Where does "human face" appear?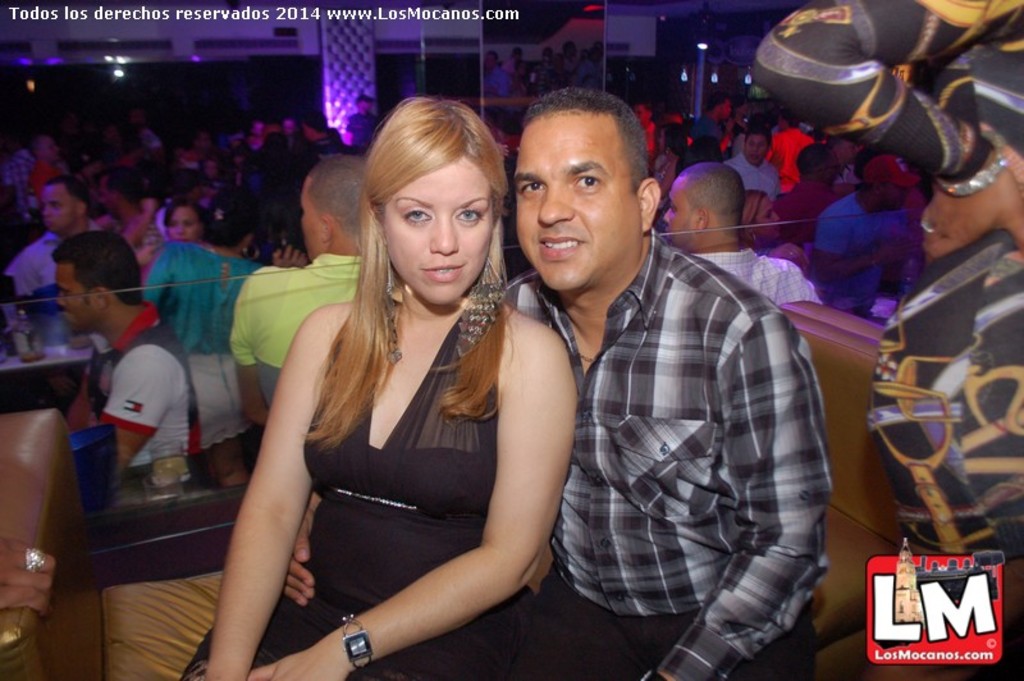
Appears at Rect(45, 182, 72, 230).
